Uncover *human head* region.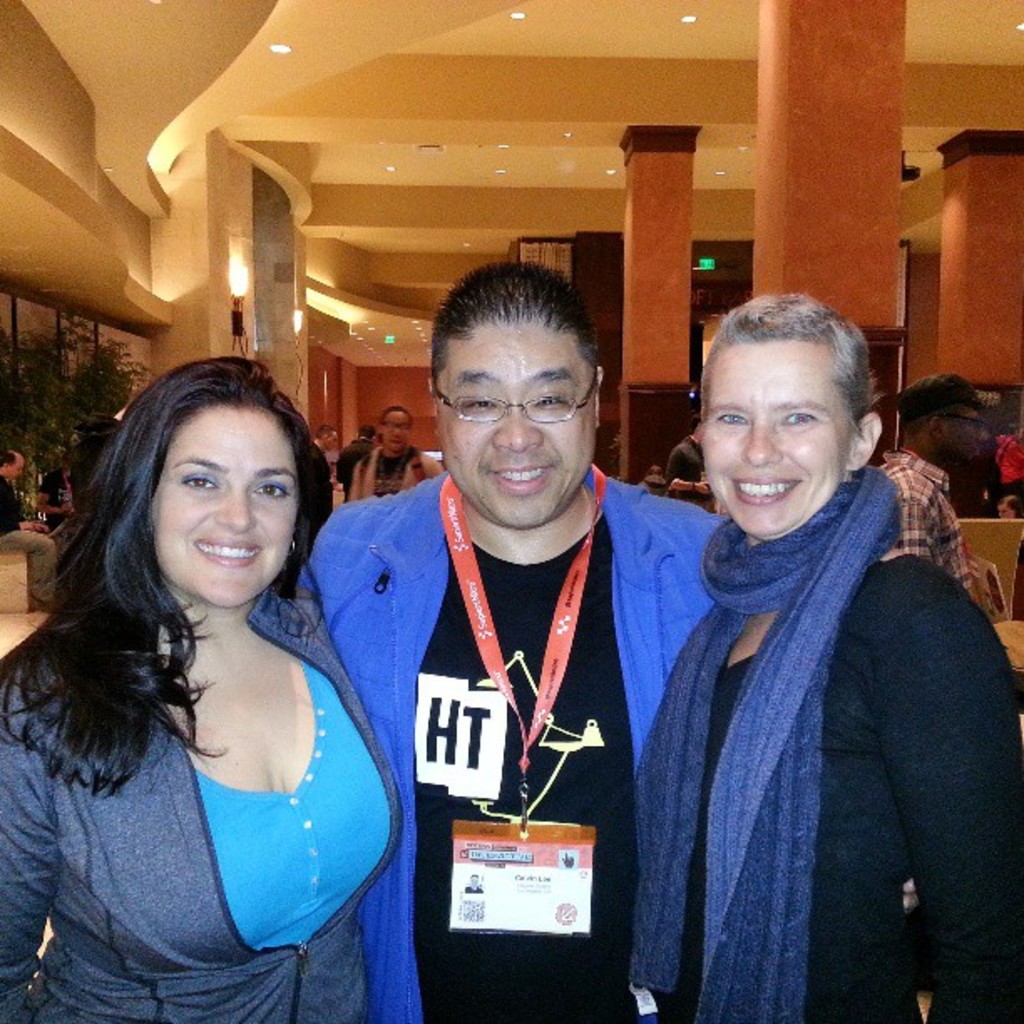
Uncovered: <bbox>997, 497, 1017, 517</bbox>.
